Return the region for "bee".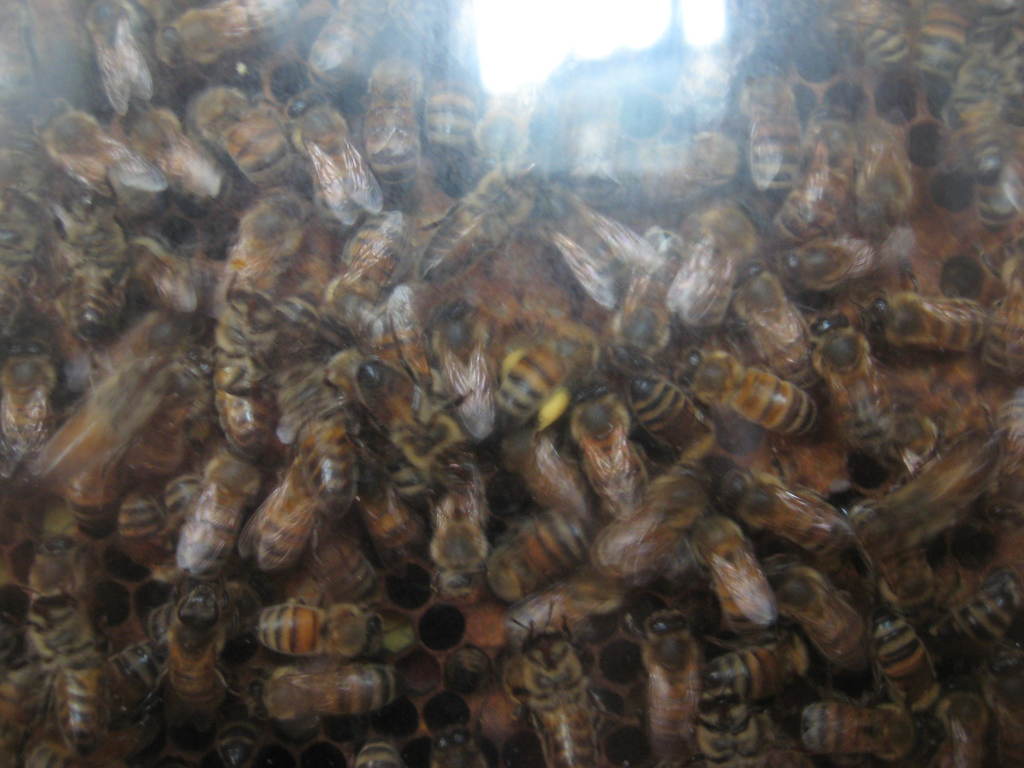
l=748, t=40, r=808, b=189.
